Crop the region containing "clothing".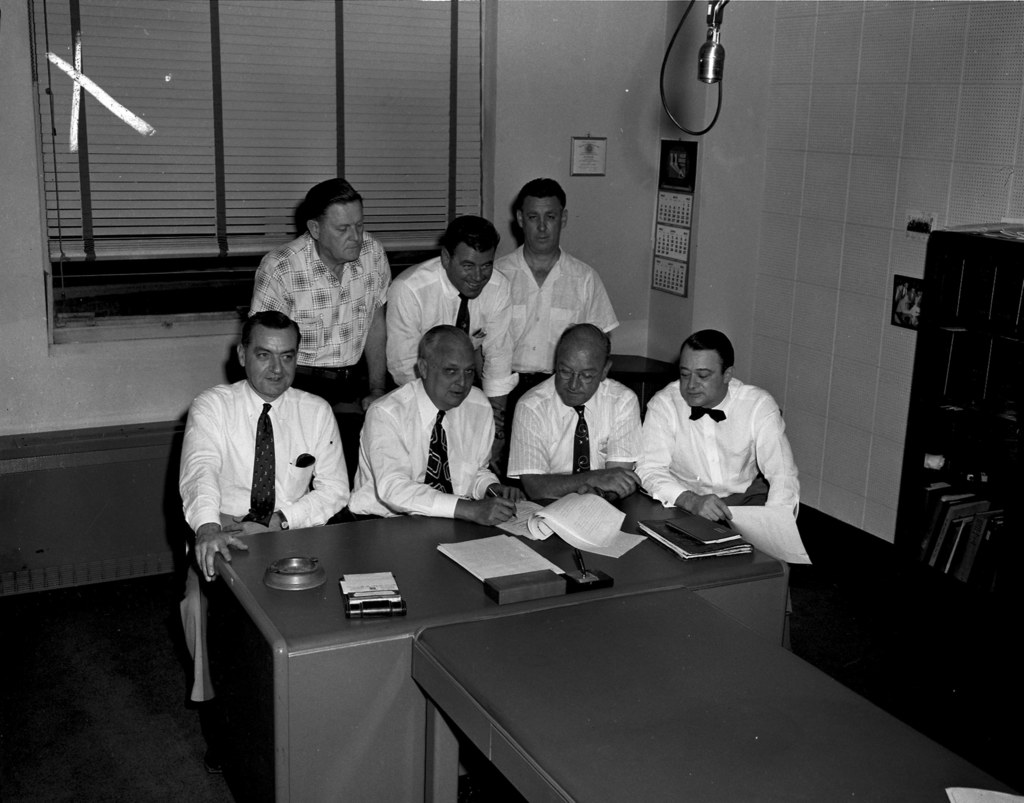
Crop region: bbox(500, 241, 616, 396).
